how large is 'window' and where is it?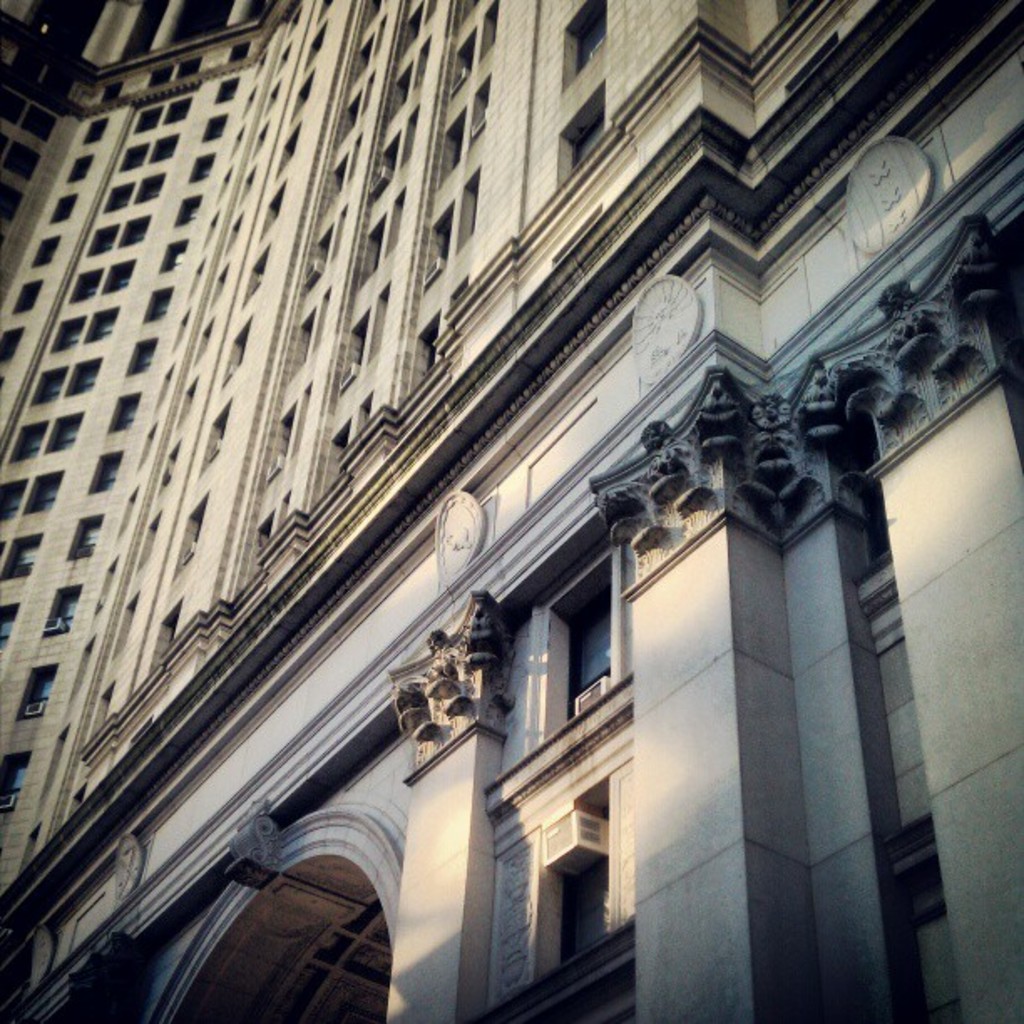
Bounding box: [136, 176, 159, 206].
